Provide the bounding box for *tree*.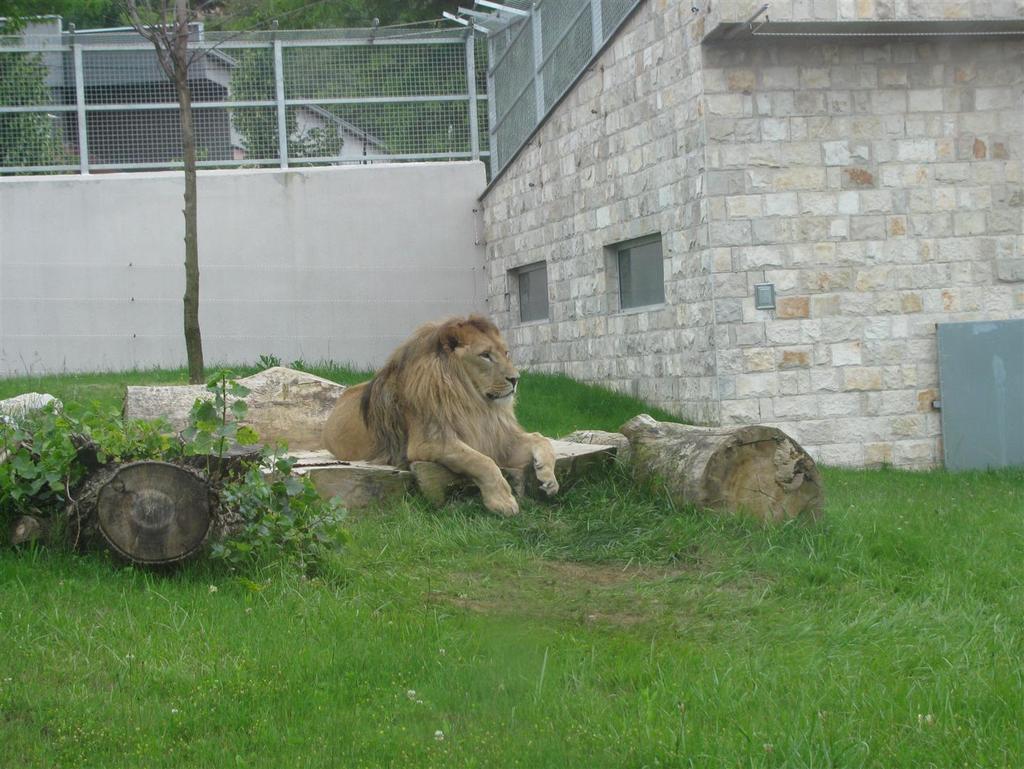
box(92, 0, 328, 388).
